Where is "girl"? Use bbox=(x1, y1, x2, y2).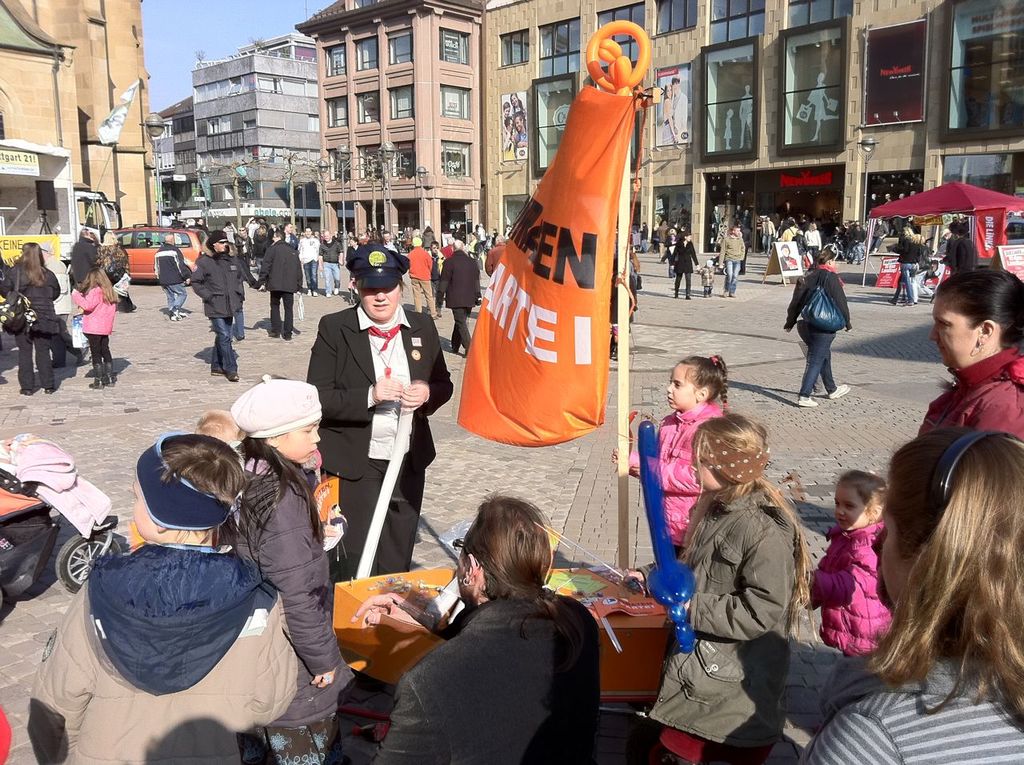
bbox=(65, 268, 126, 401).
